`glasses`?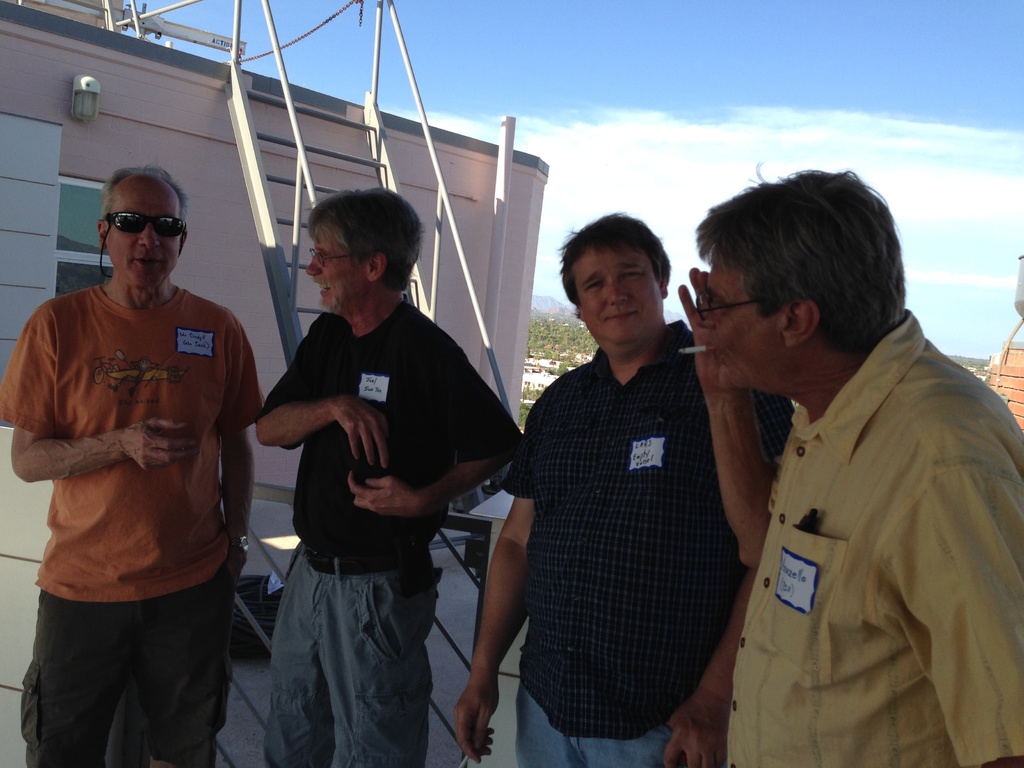
Rect(307, 250, 364, 270)
